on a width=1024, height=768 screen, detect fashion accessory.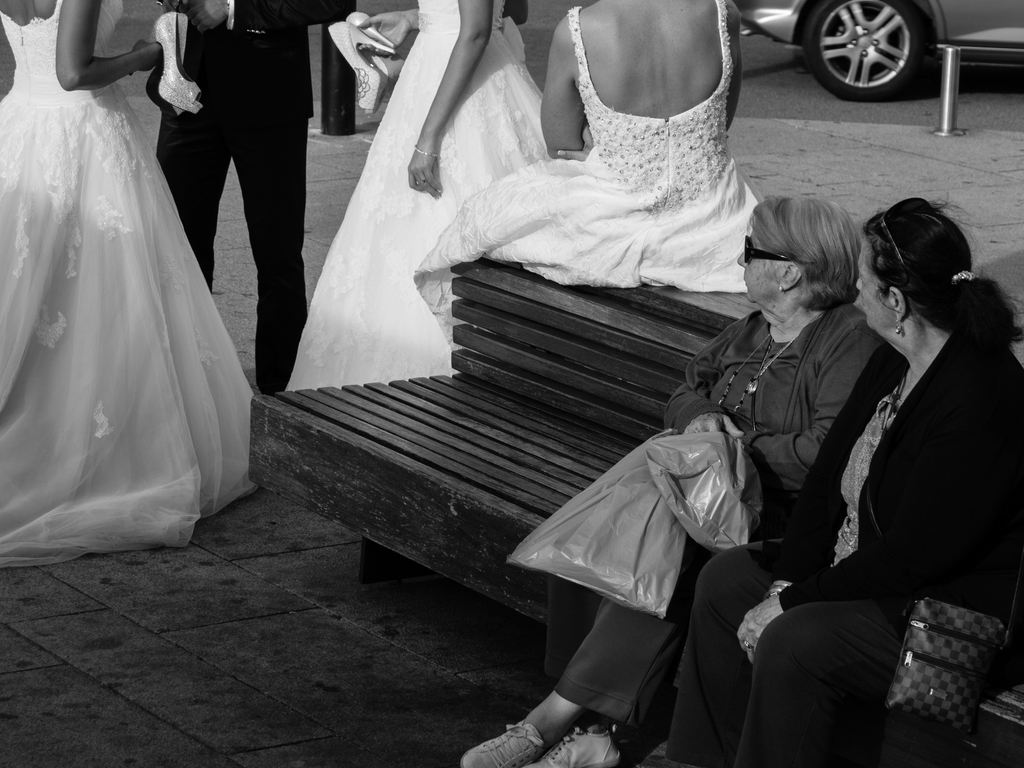
[x1=148, y1=12, x2=205, y2=113].
